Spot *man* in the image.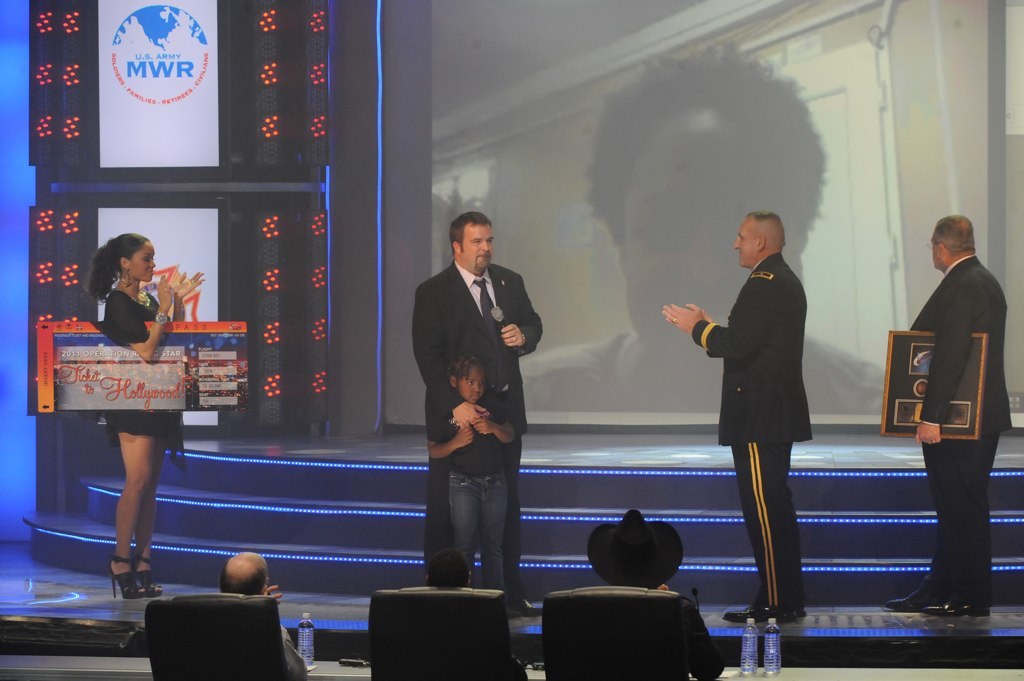
*man* found at (left=581, top=505, right=731, bottom=680).
